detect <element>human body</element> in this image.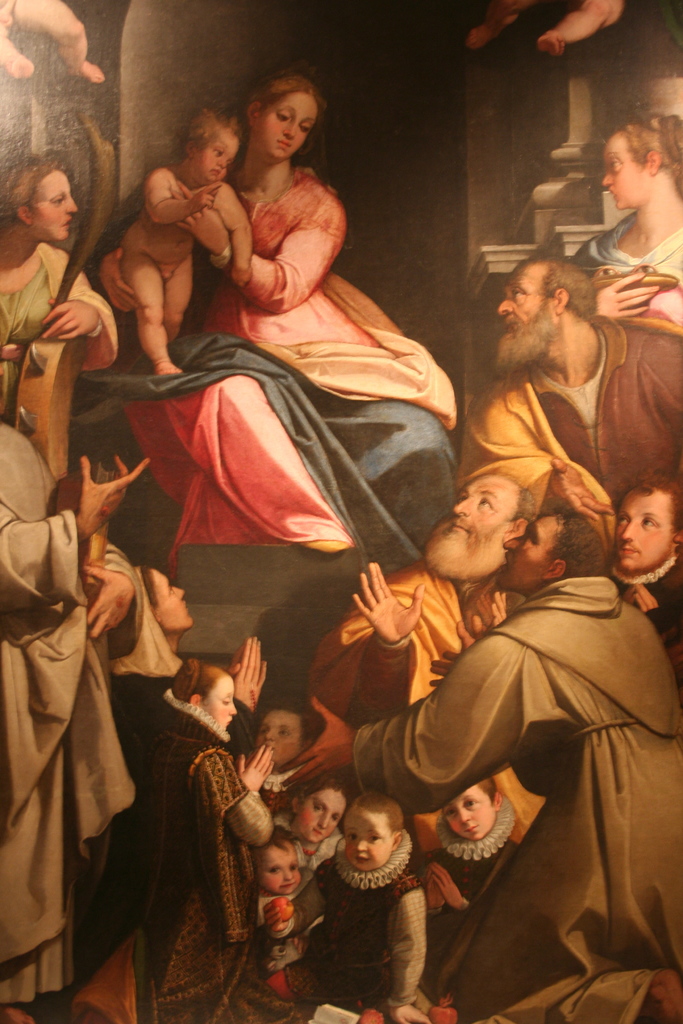
Detection: 119, 109, 256, 381.
